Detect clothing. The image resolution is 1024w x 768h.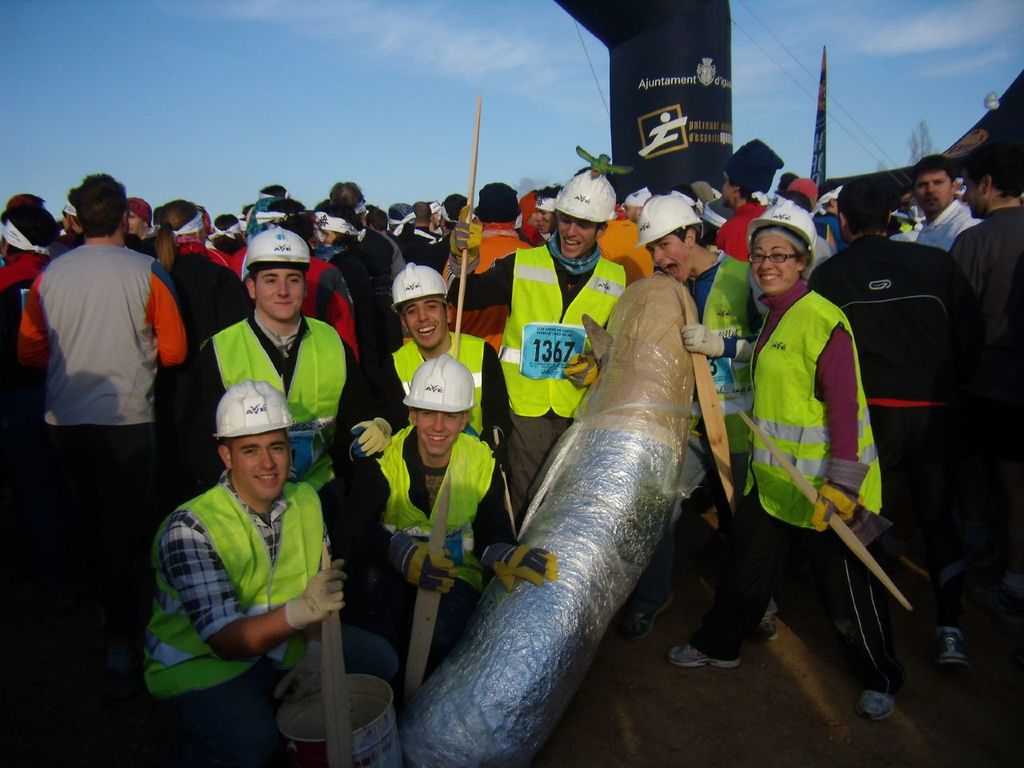
{"left": 353, "top": 229, "right": 402, "bottom": 287}.
